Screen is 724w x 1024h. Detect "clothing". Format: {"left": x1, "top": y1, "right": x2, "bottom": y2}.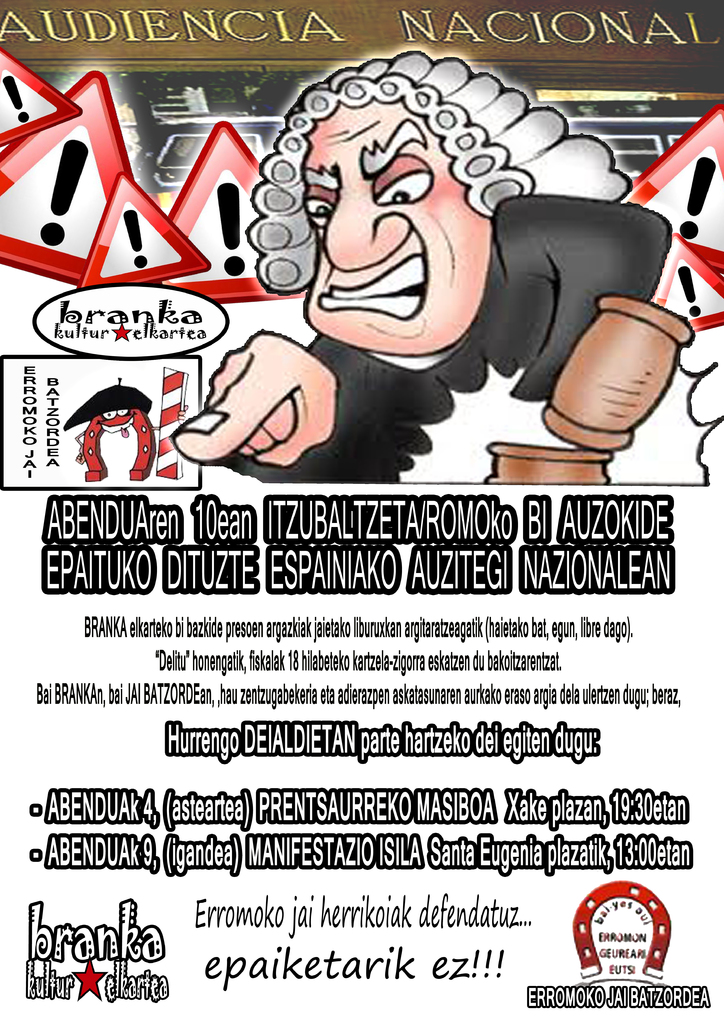
{"left": 181, "top": 176, "right": 682, "bottom": 471}.
